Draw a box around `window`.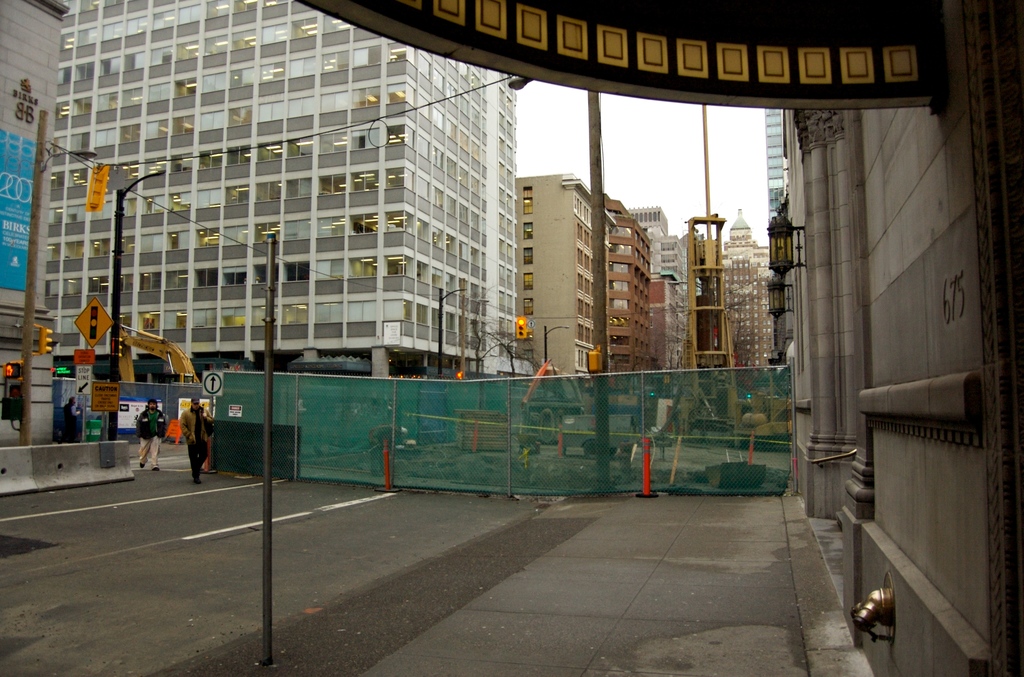
rect(208, 0, 234, 21).
